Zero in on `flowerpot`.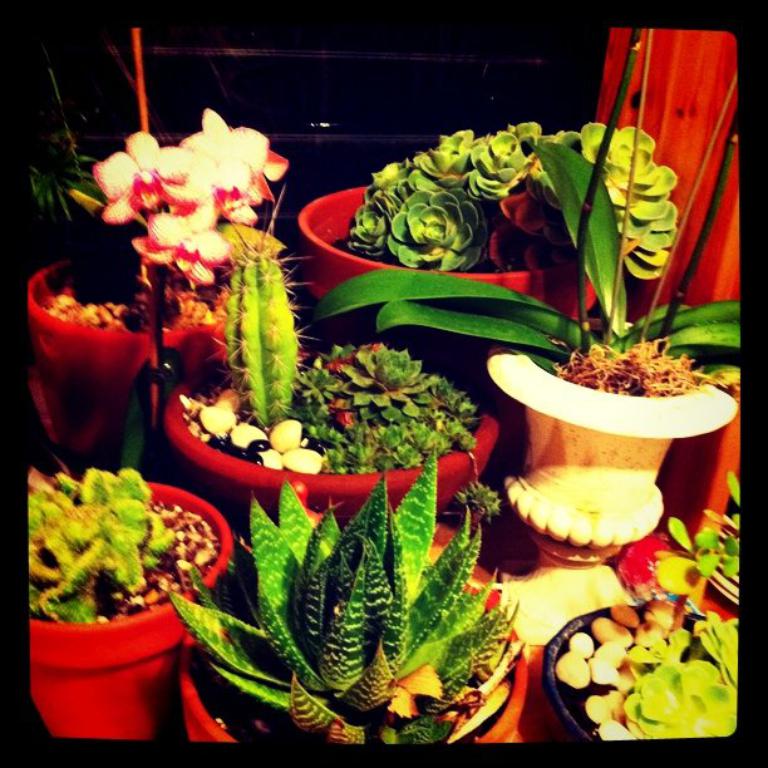
Zeroed in: l=162, t=369, r=496, b=545.
